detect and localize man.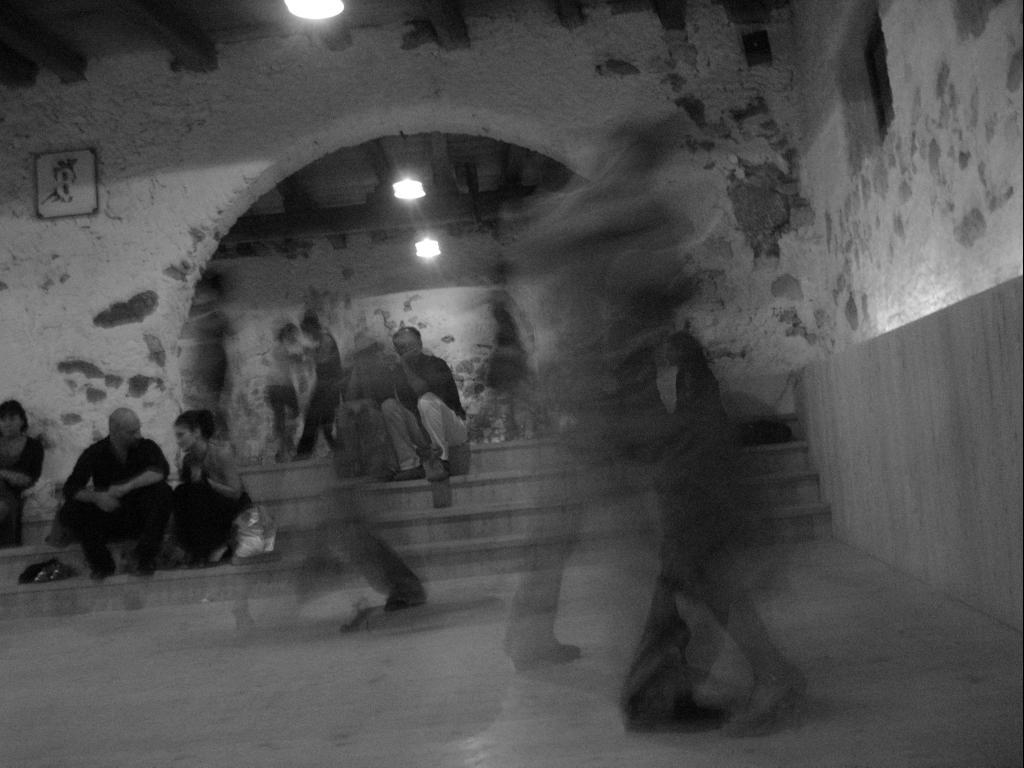
Localized at [288,306,346,462].
